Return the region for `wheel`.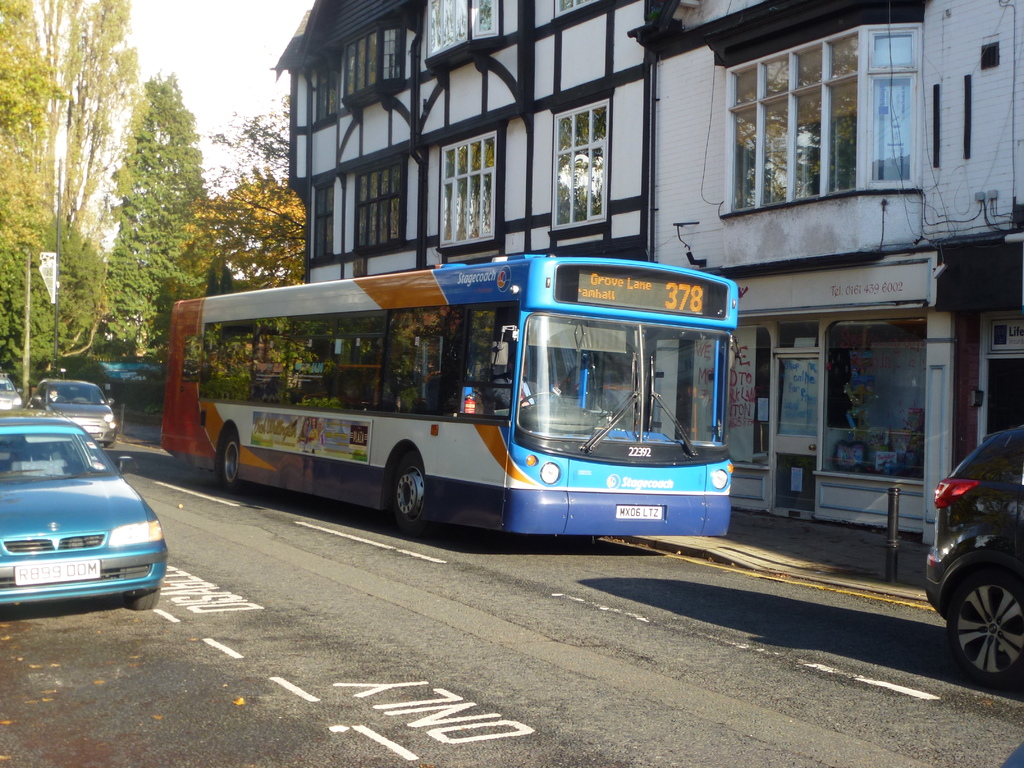
select_region(222, 436, 246, 492).
